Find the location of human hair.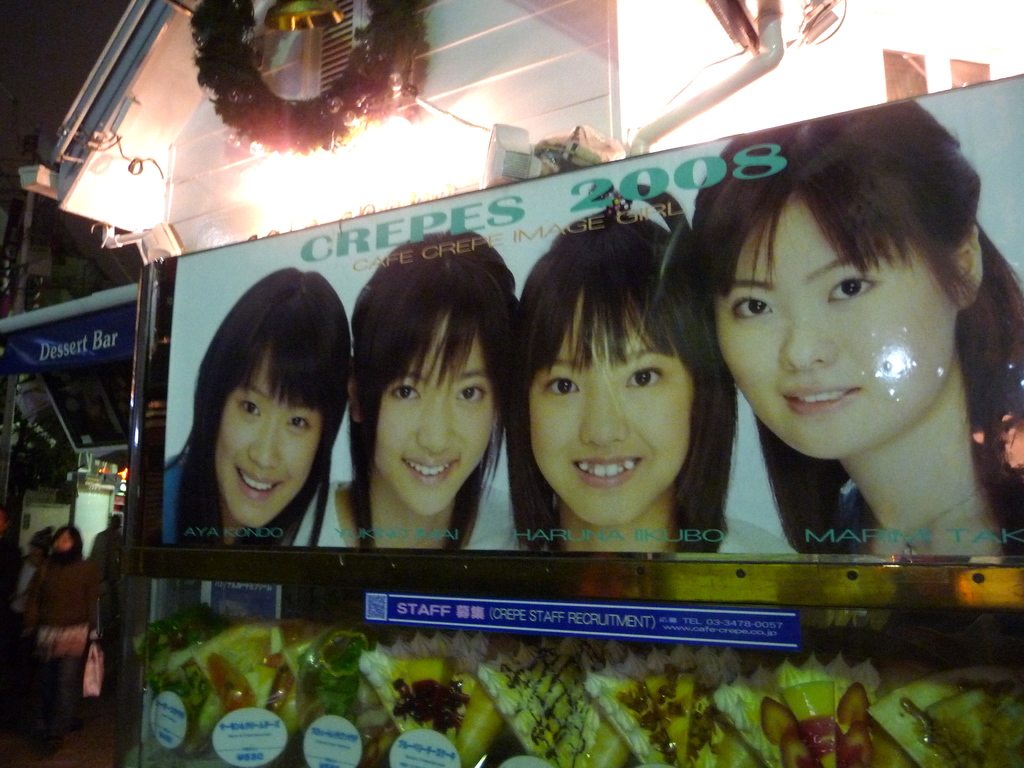
Location: (x1=702, y1=108, x2=1023, y2=570).
